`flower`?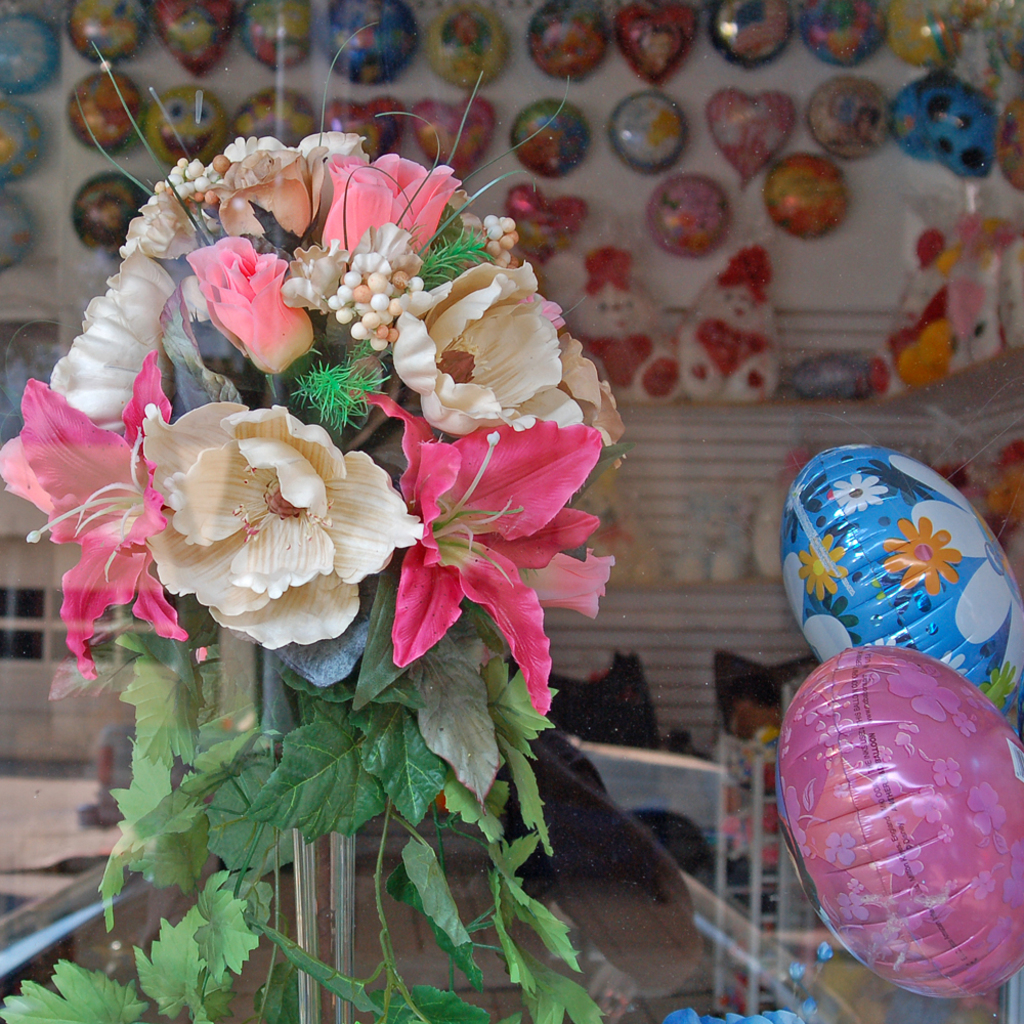
[x1=116, y1=177, x2=204, y2=266]
